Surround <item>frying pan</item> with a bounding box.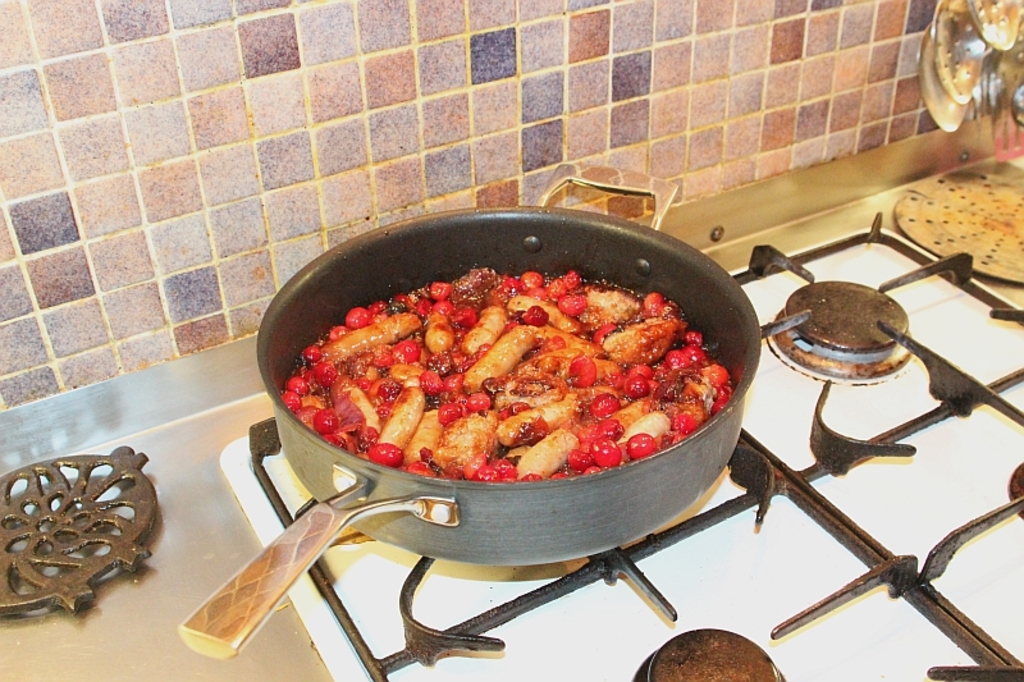
(left=179, top=164, right=762, bottom=665).
